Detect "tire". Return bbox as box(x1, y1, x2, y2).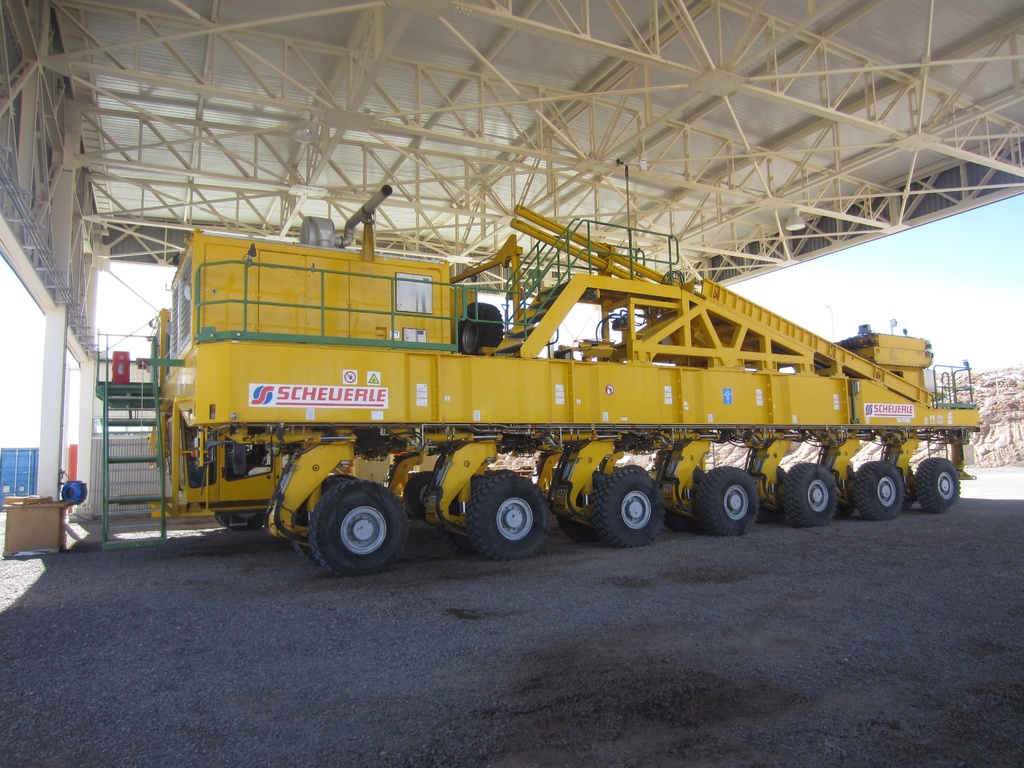
box(913, 461, 961, 508).
